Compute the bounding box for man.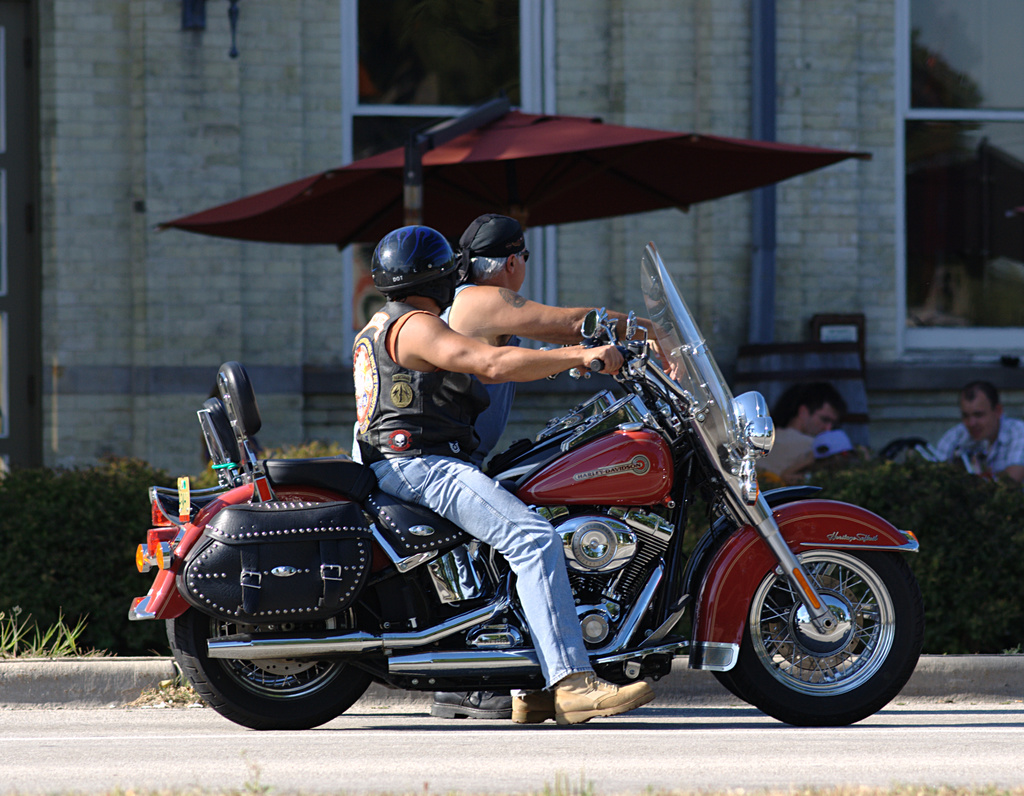
(904, 383, 1023, 479).
